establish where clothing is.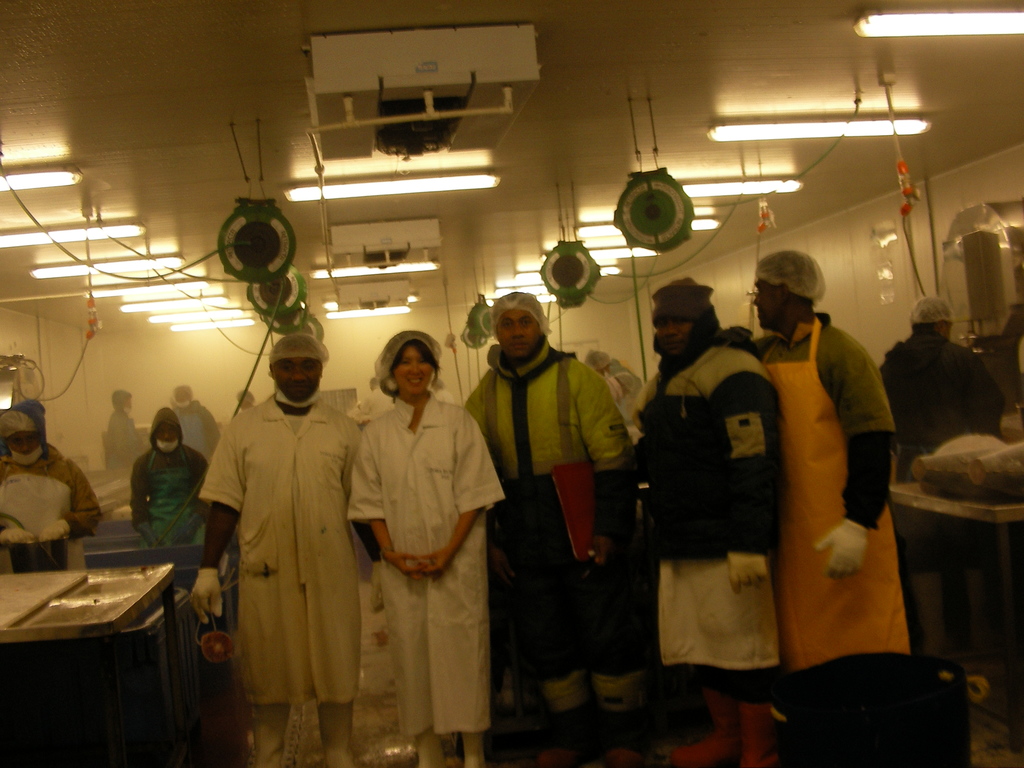
Established at region(131, 408, 207, 550).
